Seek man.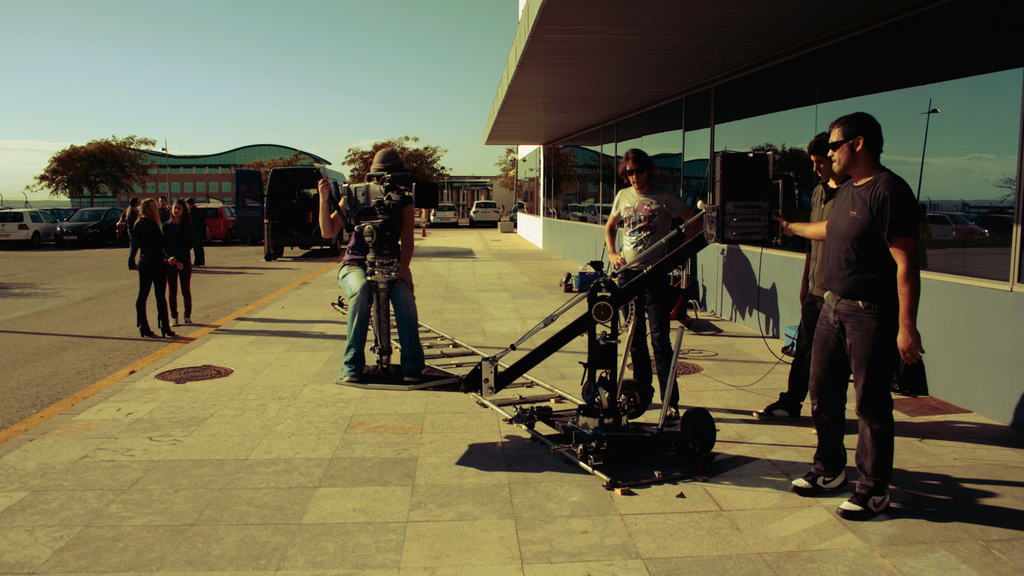
122/195/147/273.
